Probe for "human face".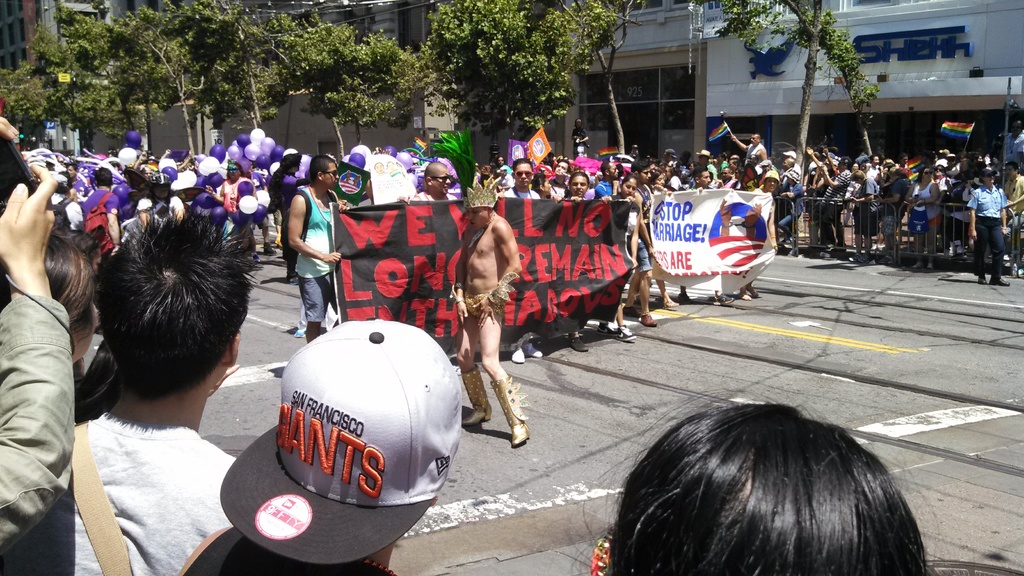
Probe result: (x1=513, y1=159, x2=534, y2=189).
